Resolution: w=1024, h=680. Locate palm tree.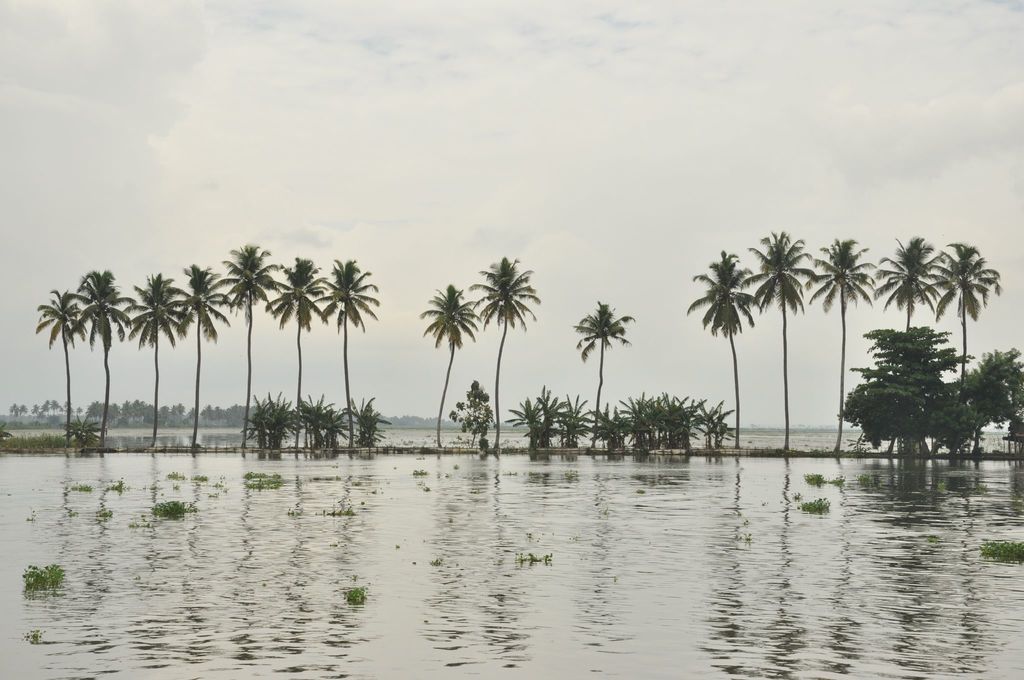
box=[28, 283, 86, 449].
